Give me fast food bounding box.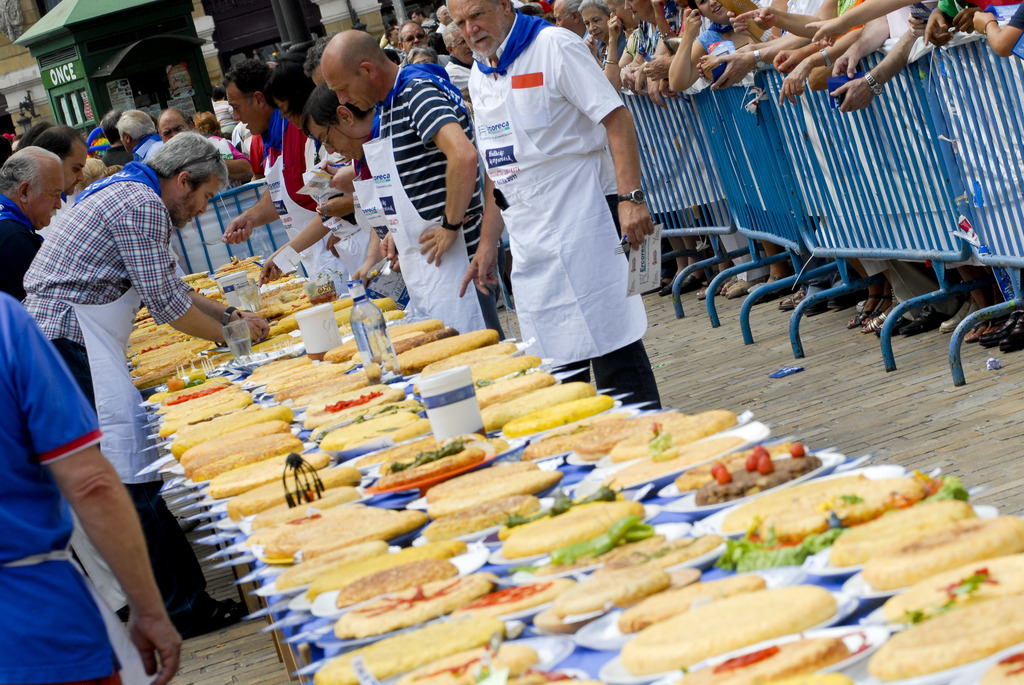
region(862, 596, 1023, 684).
